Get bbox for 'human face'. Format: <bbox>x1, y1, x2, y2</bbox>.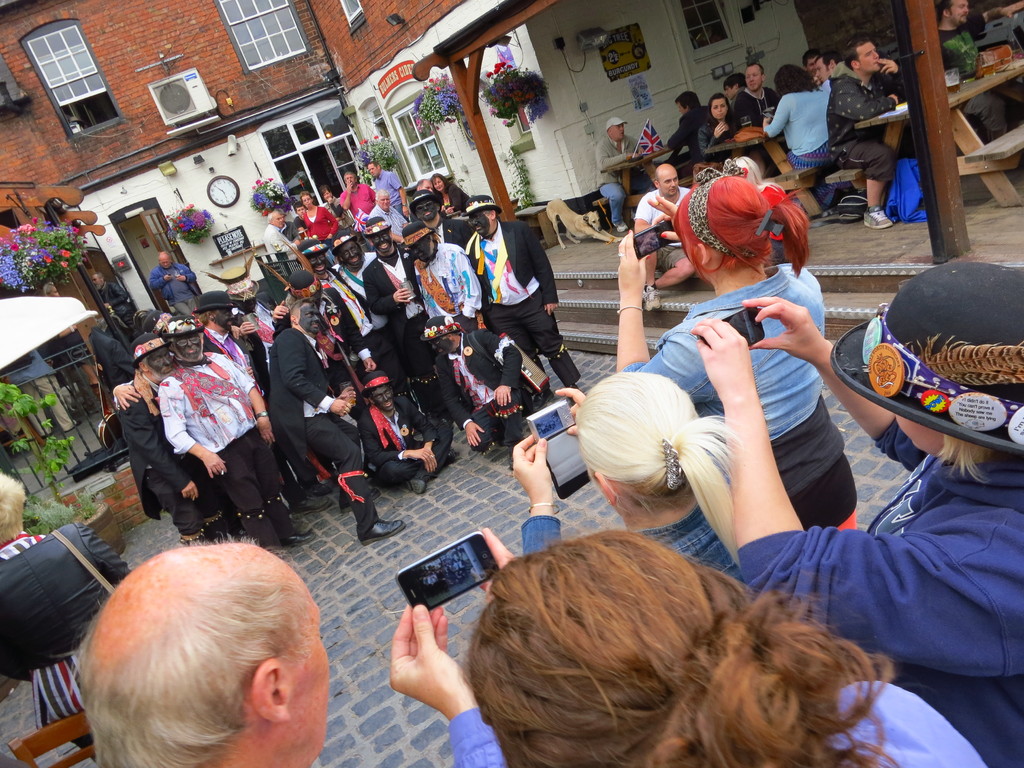
<bbox>415, 241, 430, 257</bbox>.
